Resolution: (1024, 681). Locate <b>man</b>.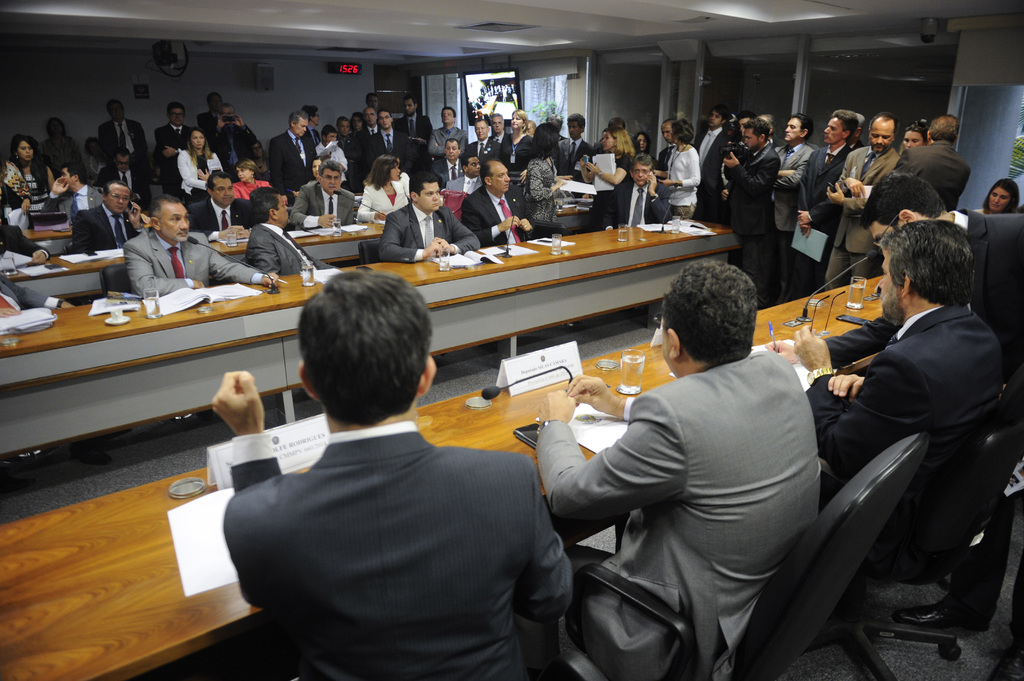
x1=269, y1=105, x2=315, y2=197.
